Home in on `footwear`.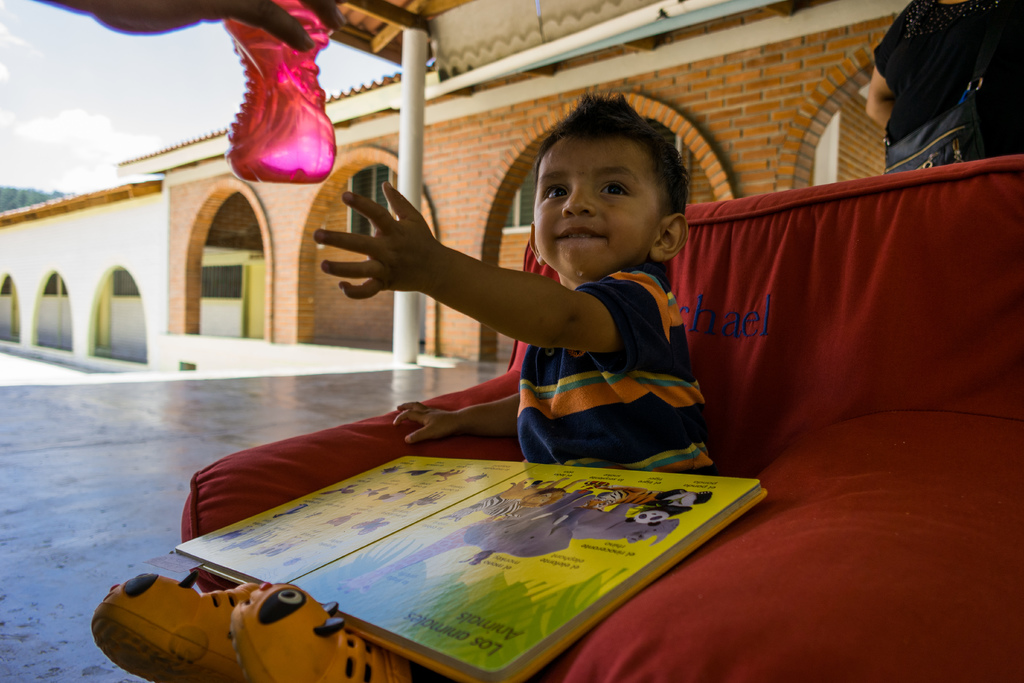
Homed in at [left=90, top=578, right=266, bottom=682].
